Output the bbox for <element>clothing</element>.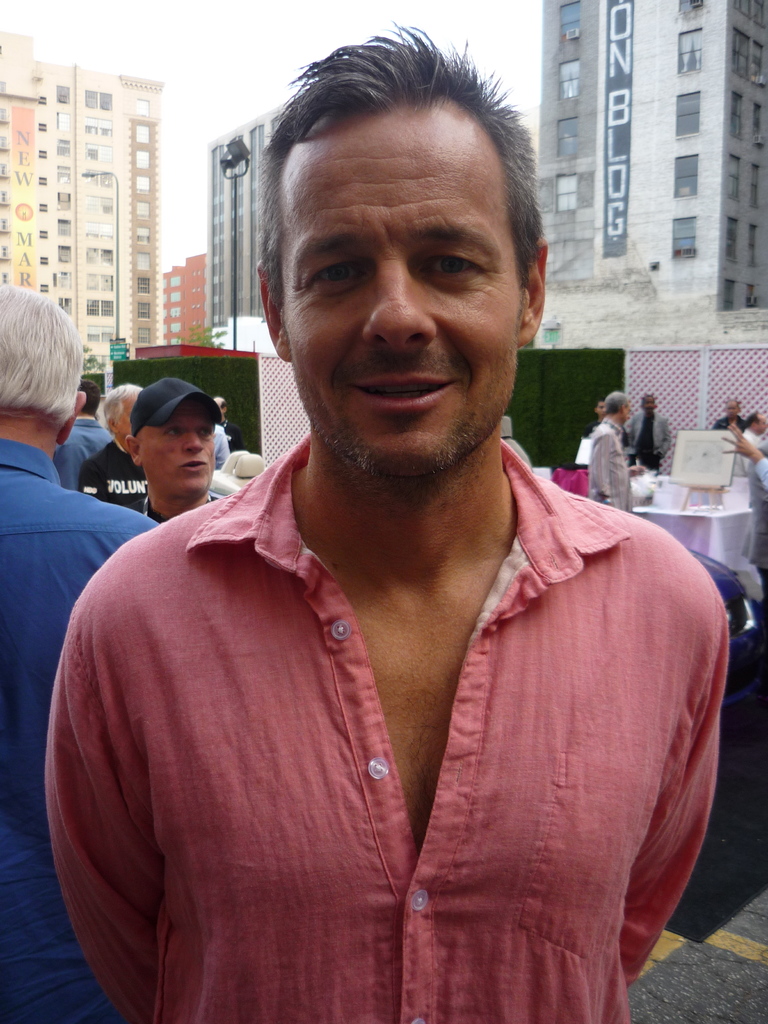
Rect(751, 456, 767, 489).
